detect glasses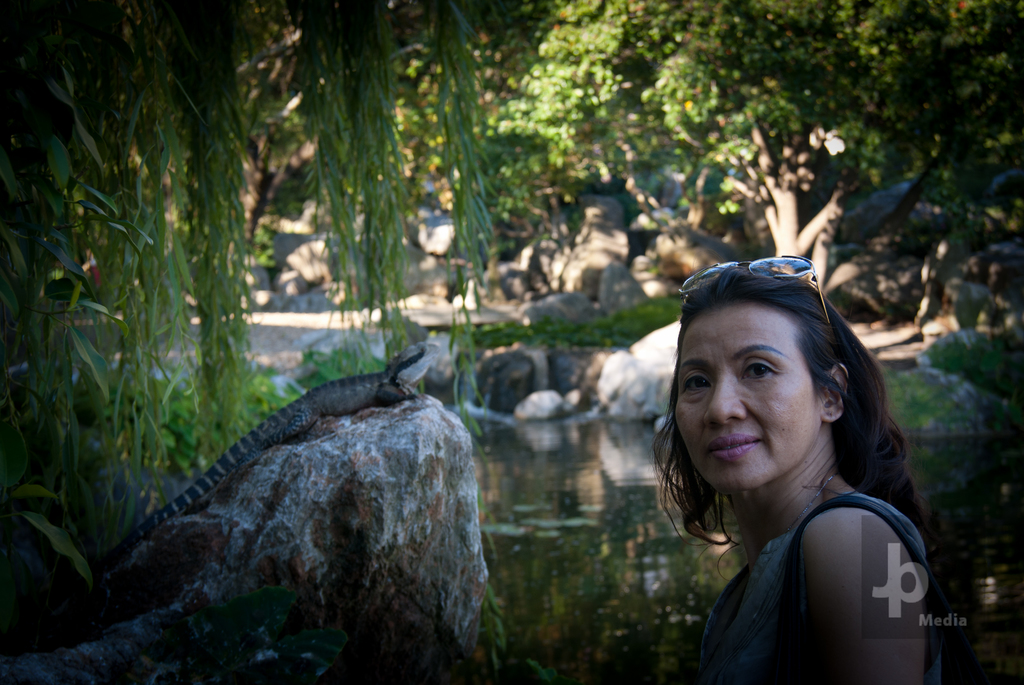
locate(680, 256, 828, 325)
